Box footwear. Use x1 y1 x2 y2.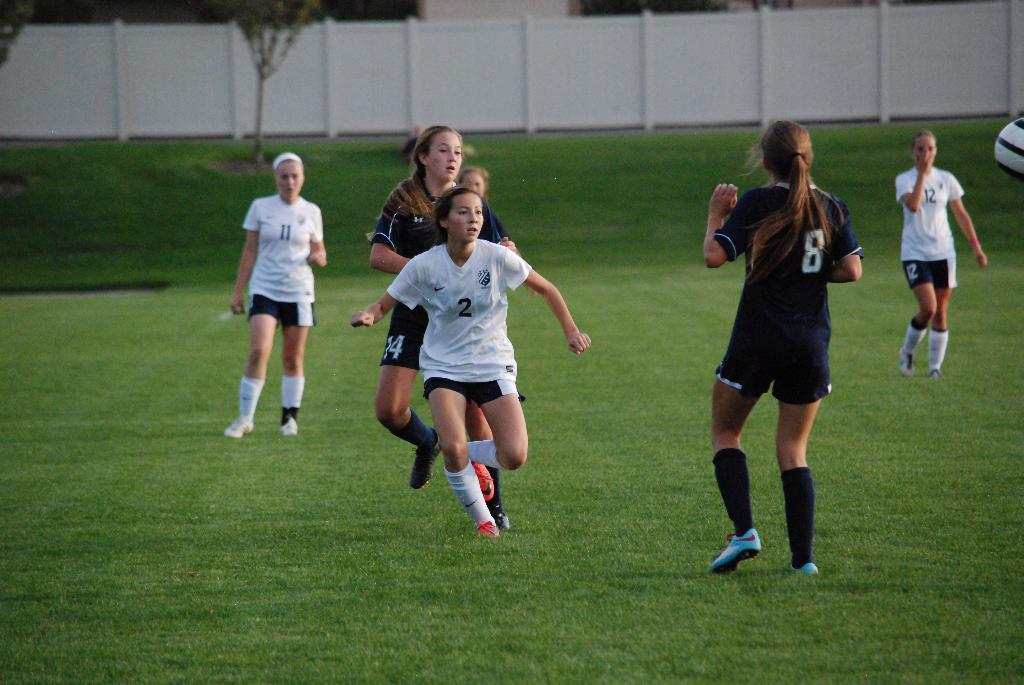
928 365 943 377.
